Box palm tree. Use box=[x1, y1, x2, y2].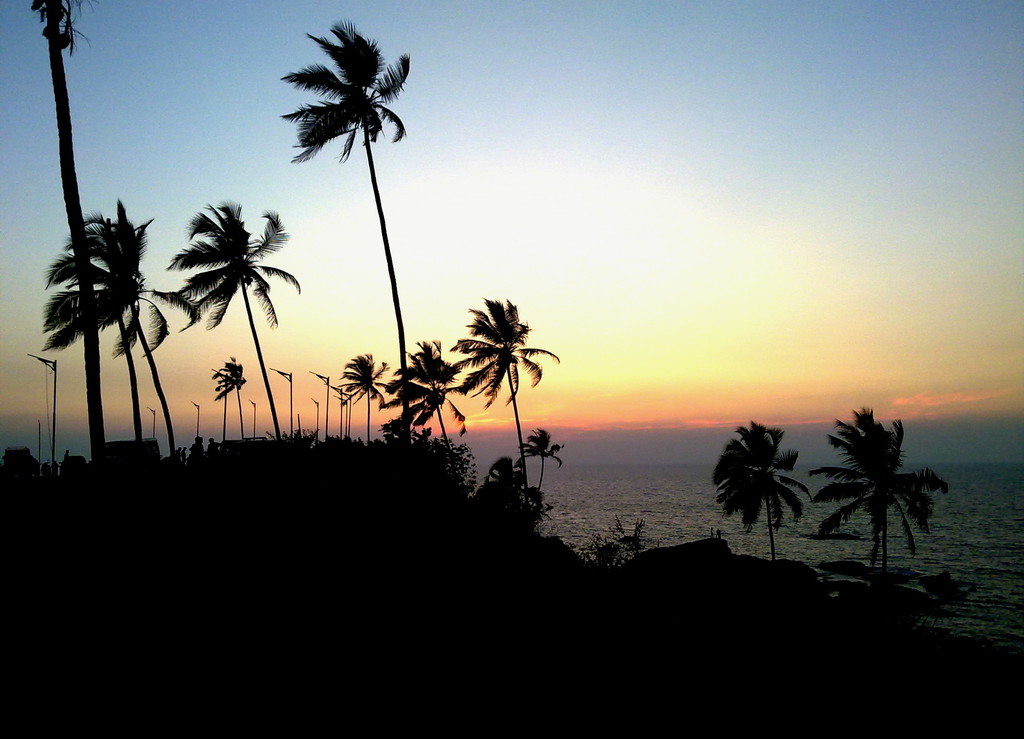
box=[175, 213, 293, 428].
